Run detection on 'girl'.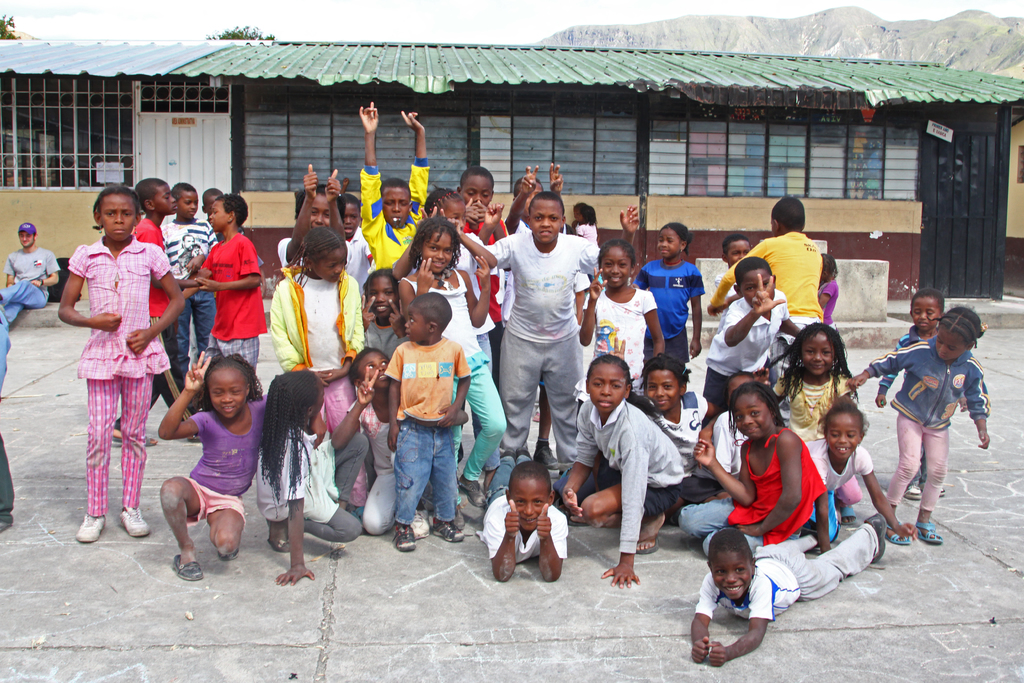
Result: [left=801, top=400, right=915, bottom=552].
